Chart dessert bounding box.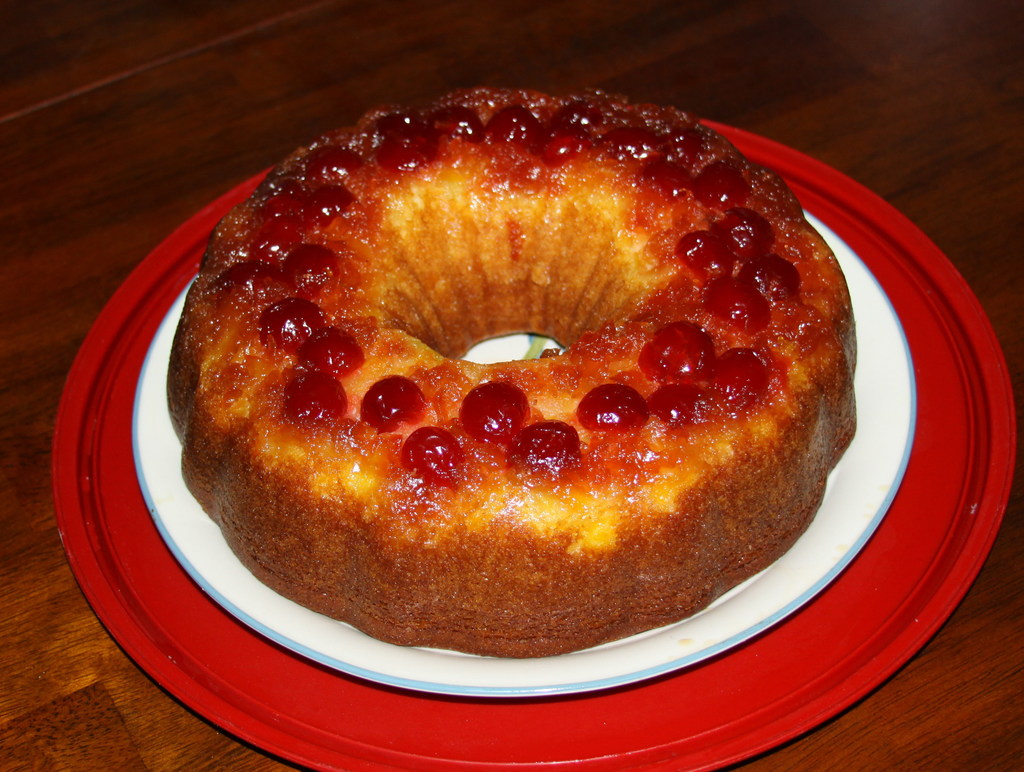
Charted: {"left": 175, "top": 97, "right": 836, "bottom": 684}.
